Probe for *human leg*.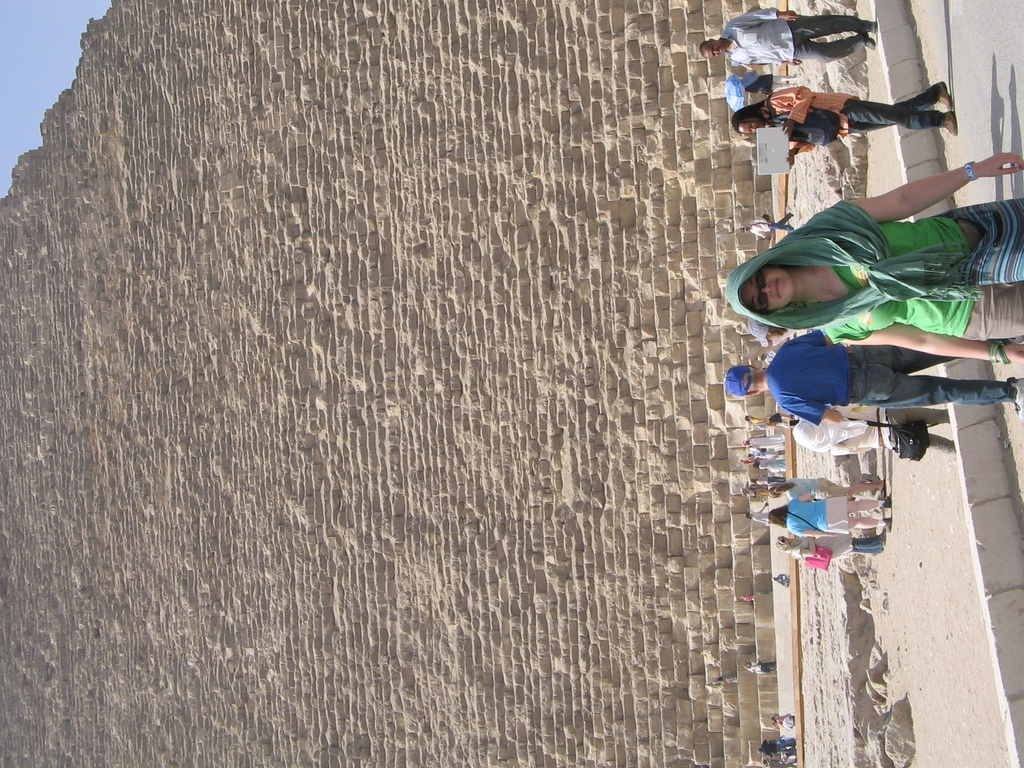
Probe result: 799, 19, 879, 60.
